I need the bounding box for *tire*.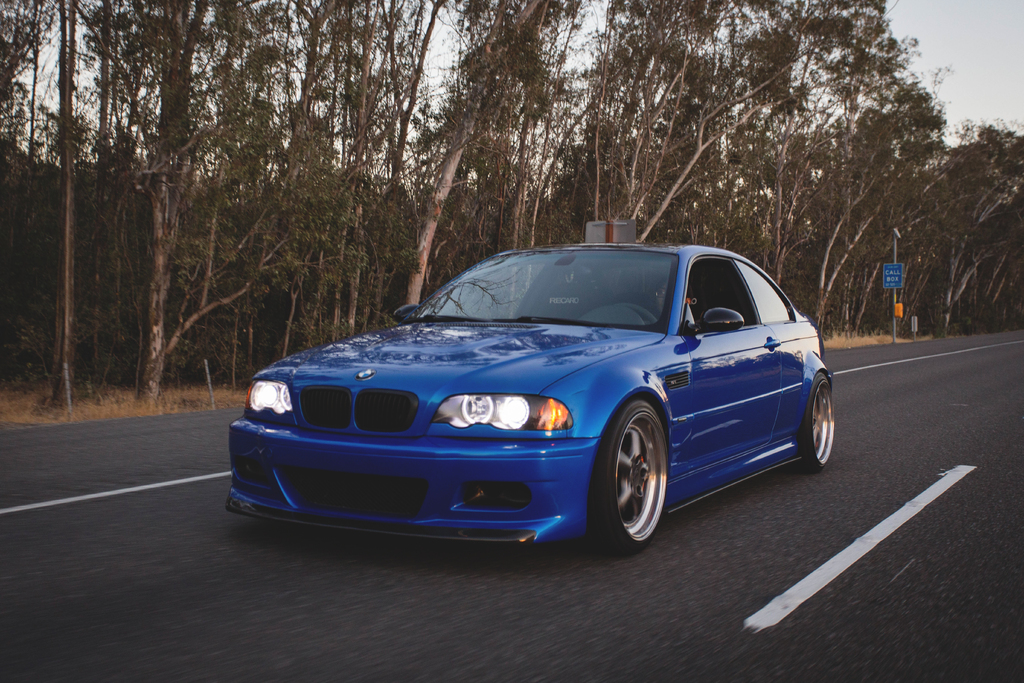
Here it is: left=595, top=404, right=682, bottom=561.
